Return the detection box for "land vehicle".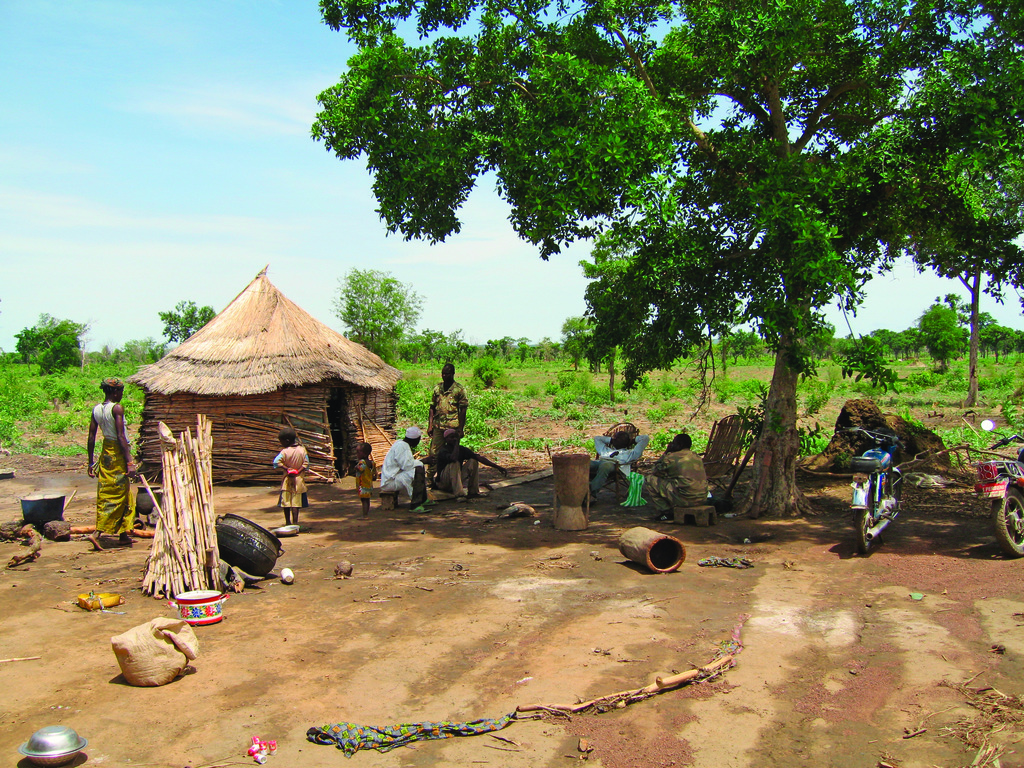
BBox(973, 435, 1023, 559).
